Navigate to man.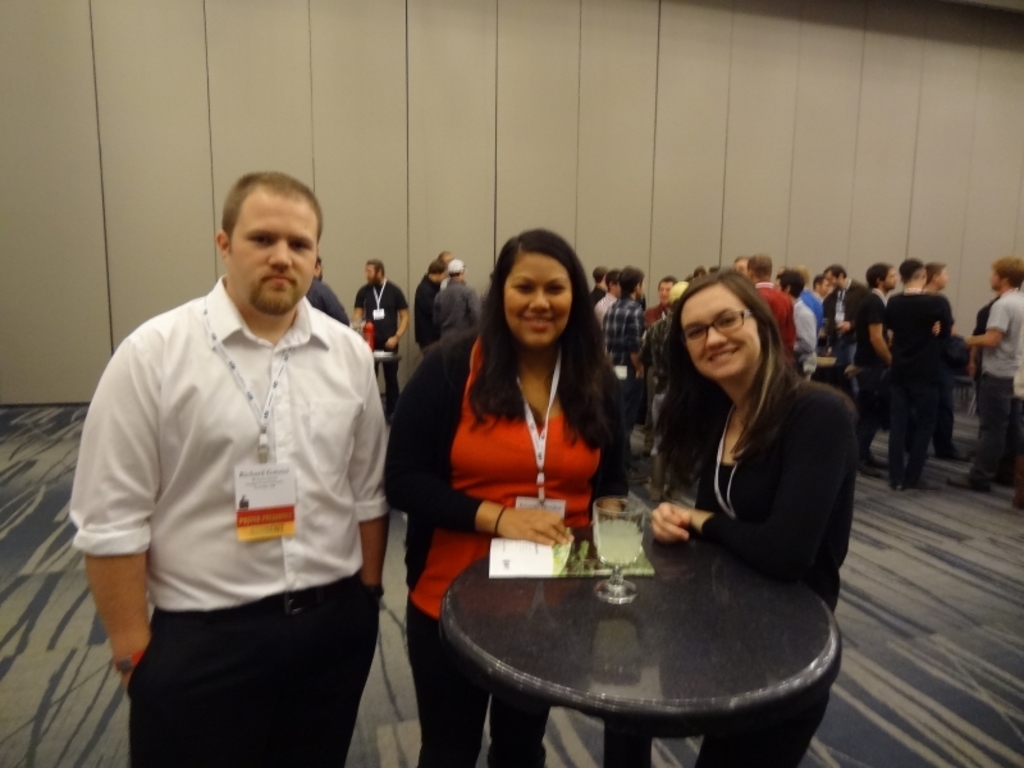
Navigation target: {"x1": 822, "y1": 264, "x2": 860, "y2": 387}.
